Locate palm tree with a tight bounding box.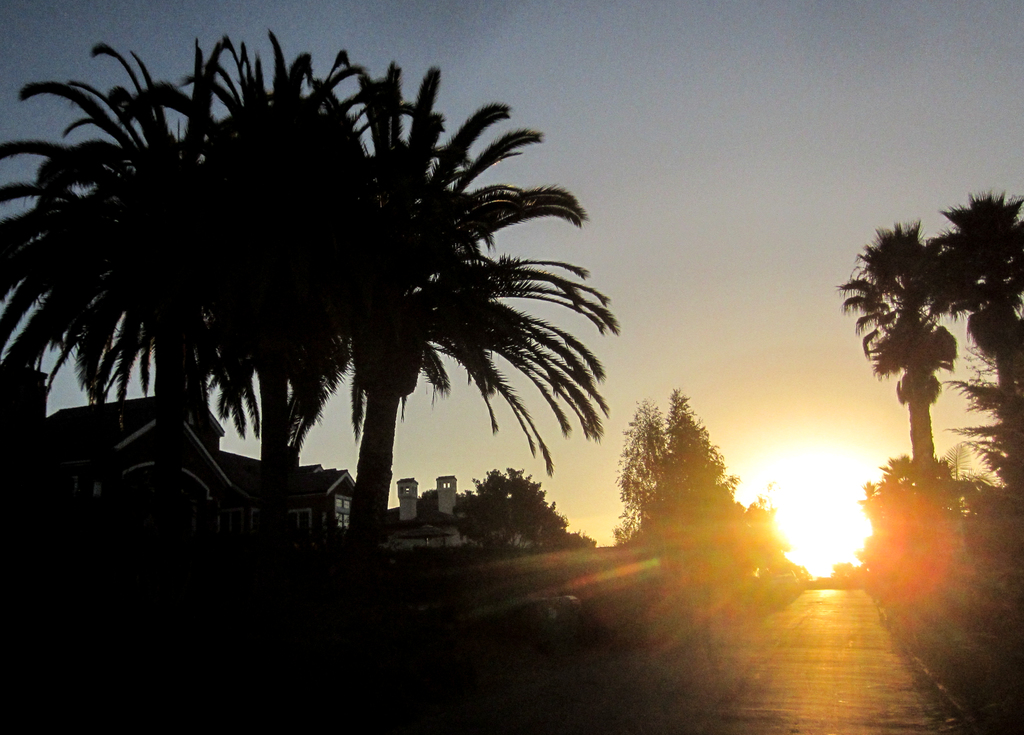
<region>948, 196, 1023, 576</region>.
